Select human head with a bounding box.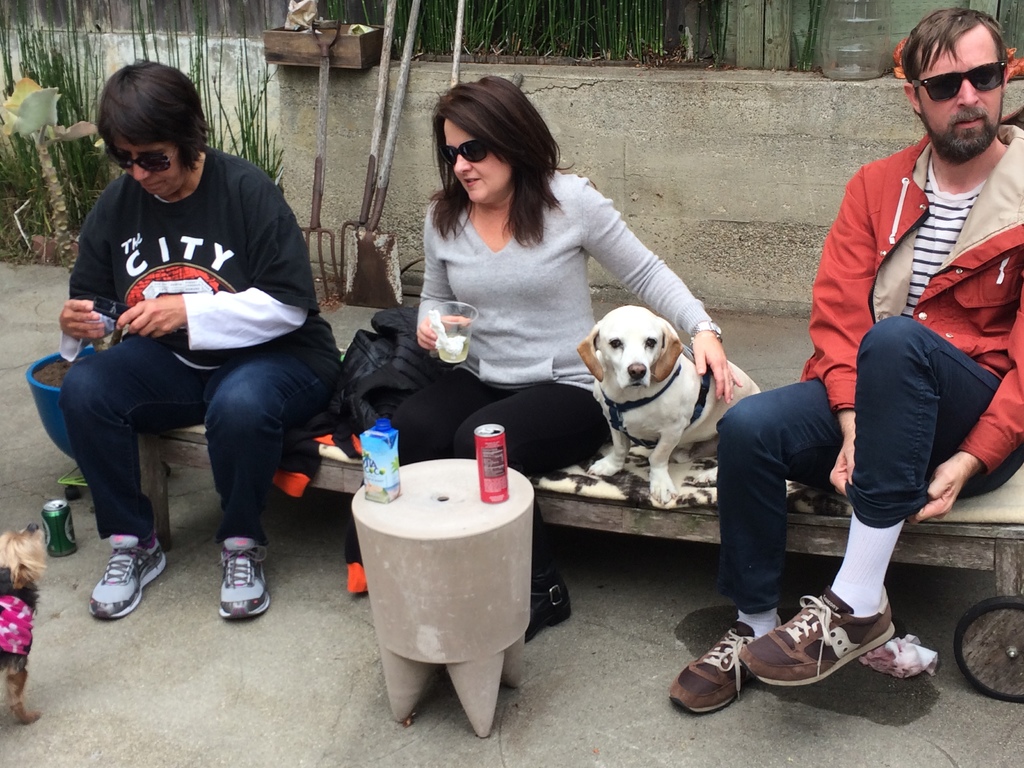
box=[899, 6, 1009, 165].
